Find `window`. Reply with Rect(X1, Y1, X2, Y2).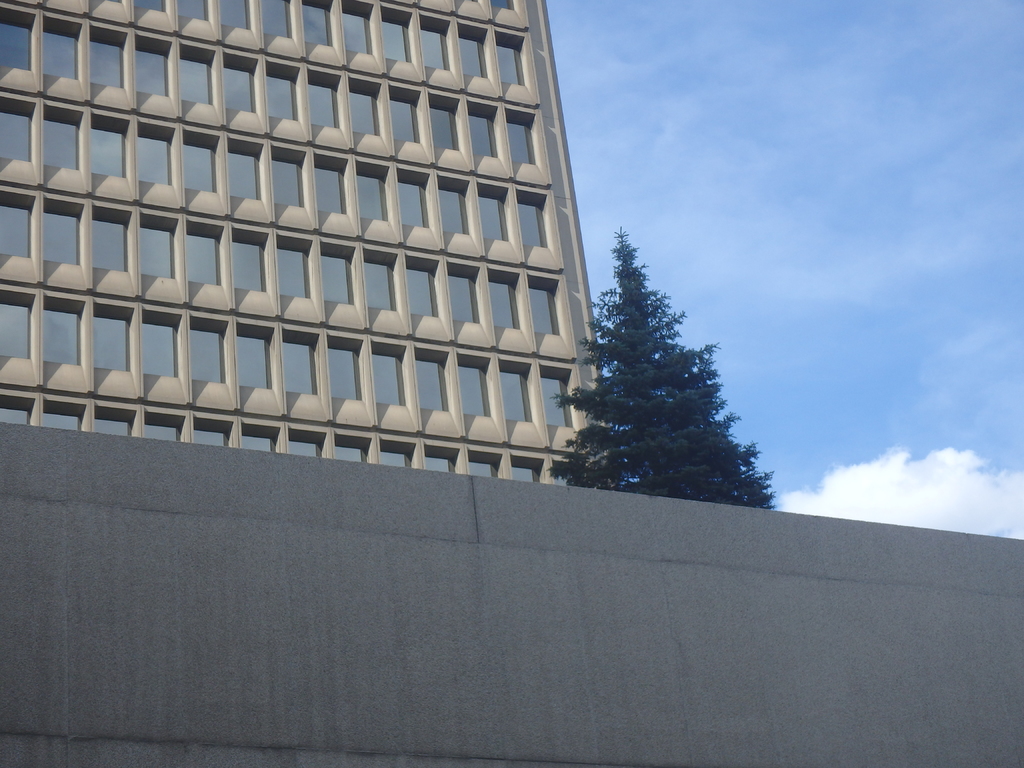
Rect(46, 295, 86, 367).
